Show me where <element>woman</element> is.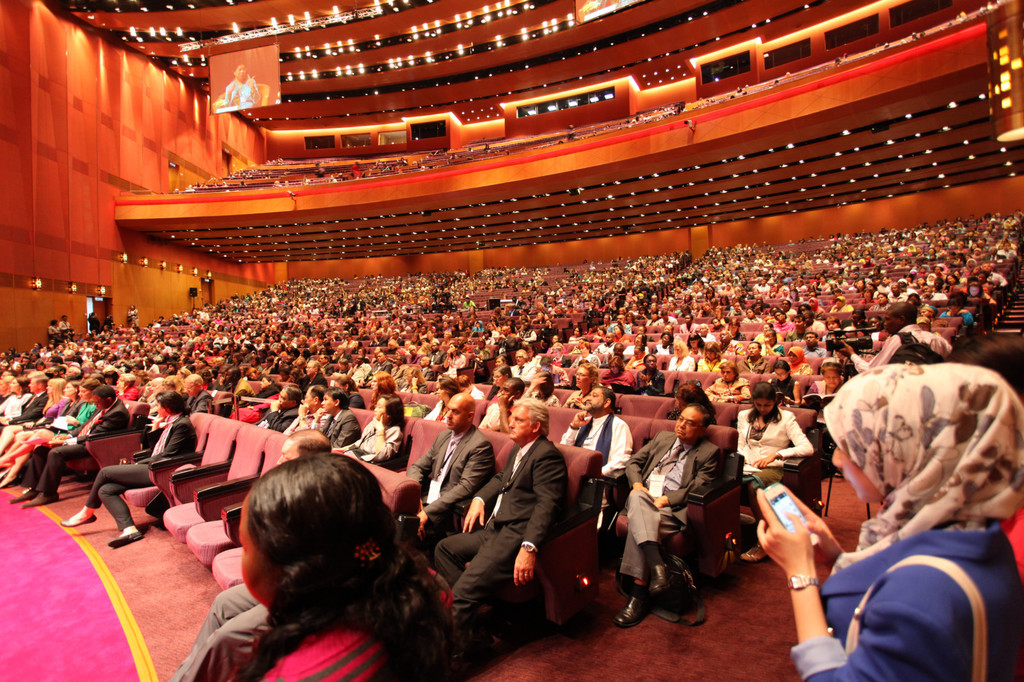
<element>woman</element> is at l=943, t=297, r=977, b=329.
